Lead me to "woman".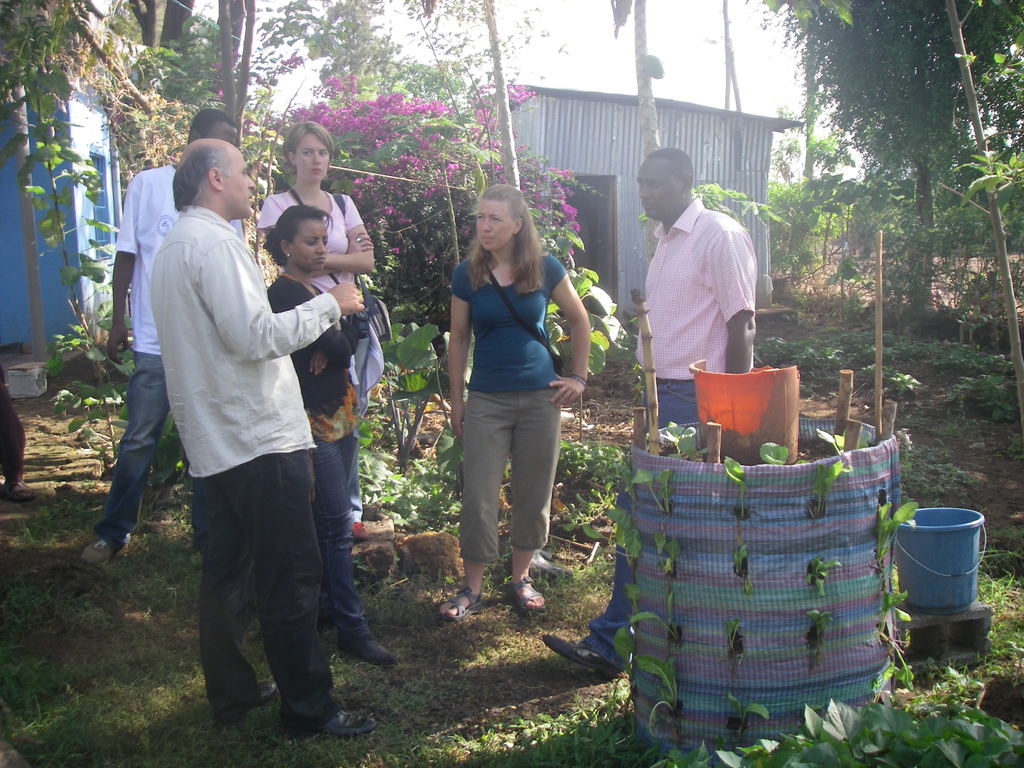
Lead to [265, 203, 399, 672].
